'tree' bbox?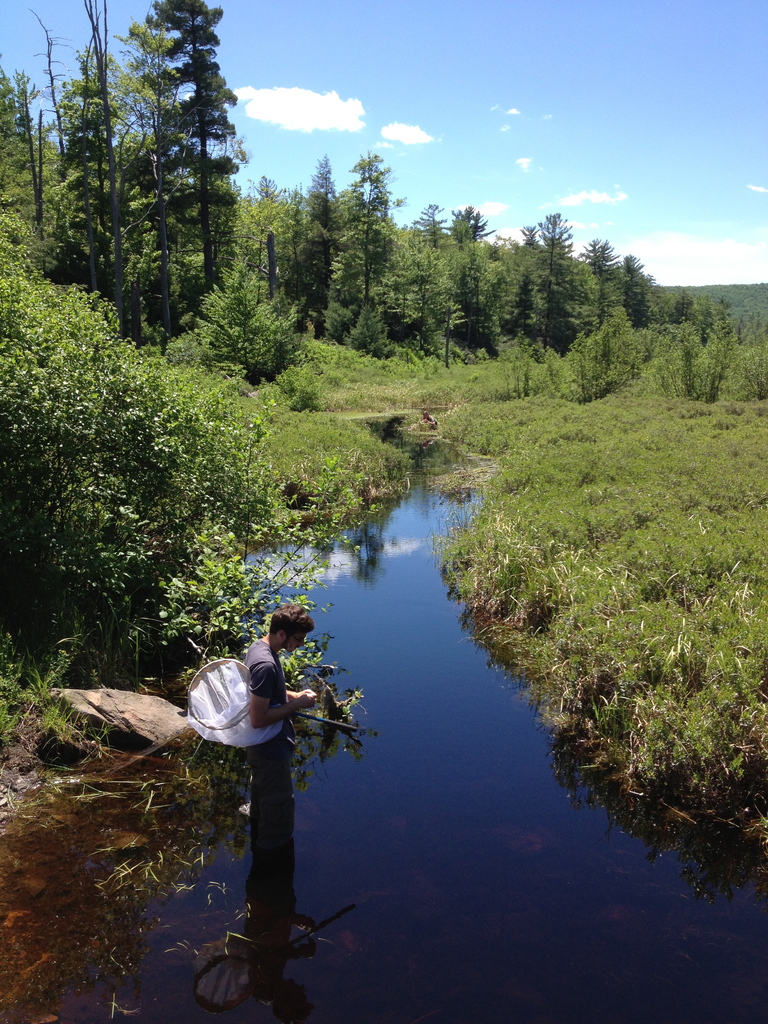
525:202:580:351
